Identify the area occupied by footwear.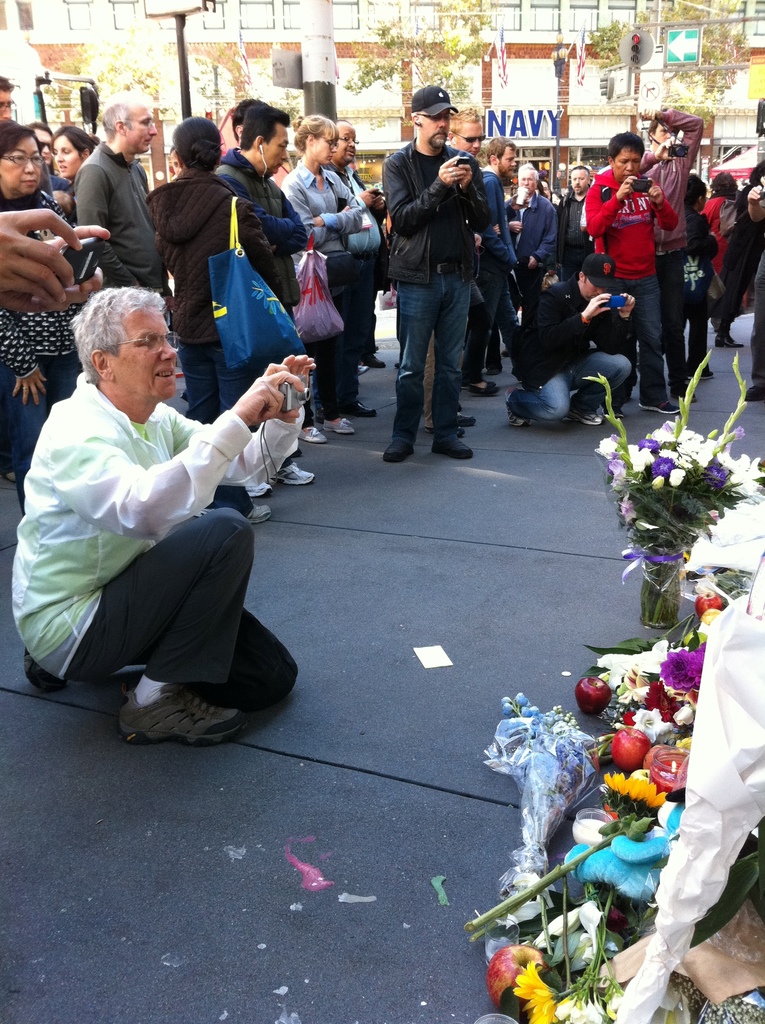
Area: 691/366/714/375.
